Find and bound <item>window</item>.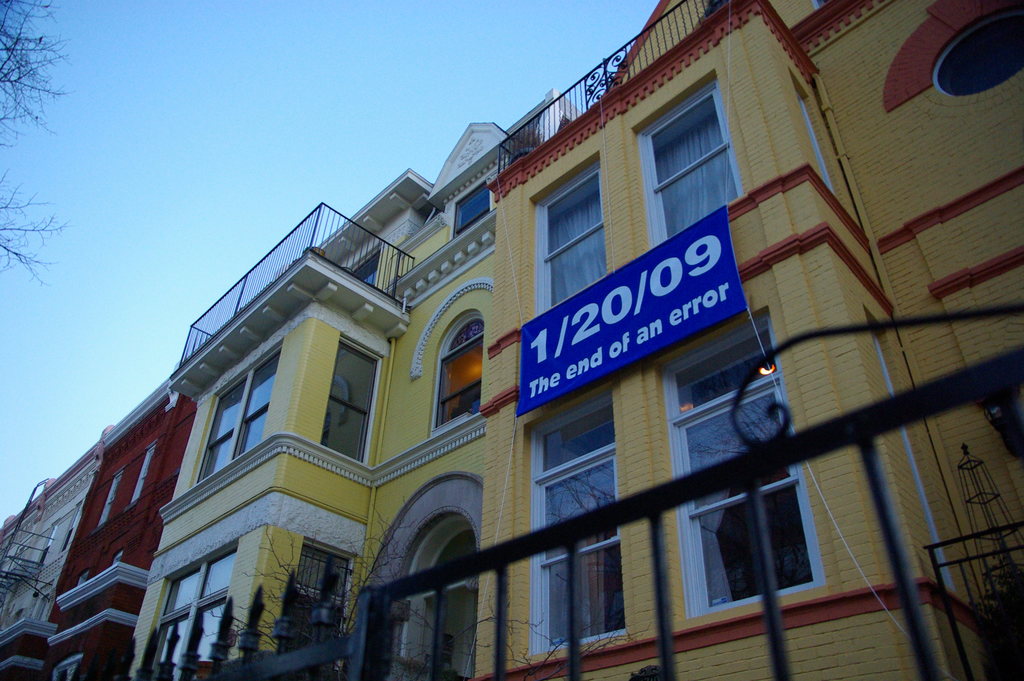
Bound: (522,147,607,311).
